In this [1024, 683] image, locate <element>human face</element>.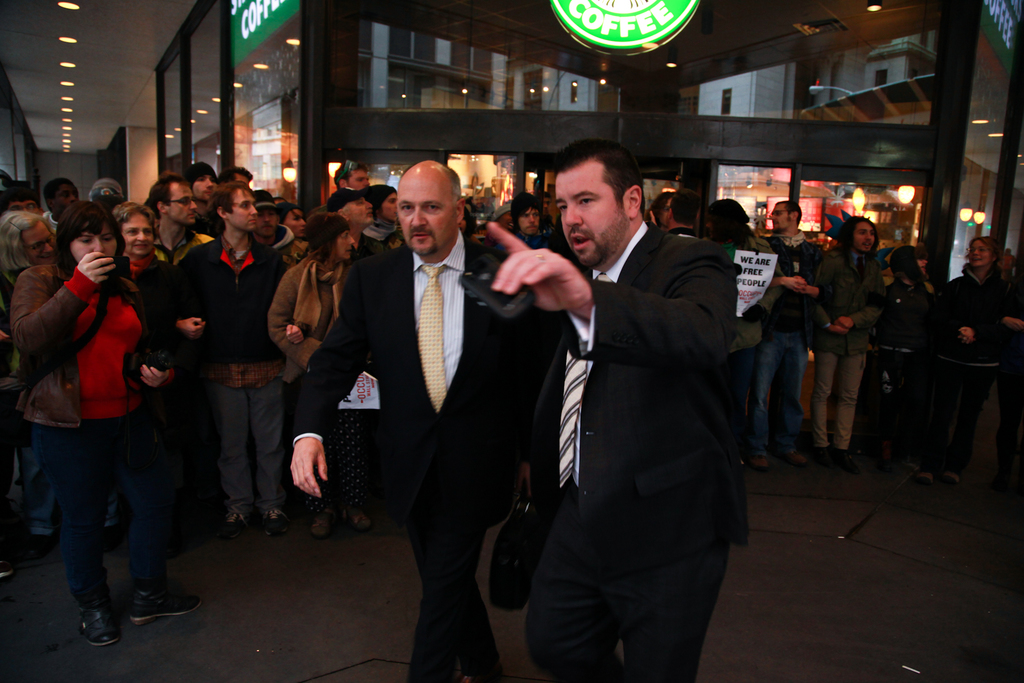
Bounding box: Rect(14, 223, 58, 258).
